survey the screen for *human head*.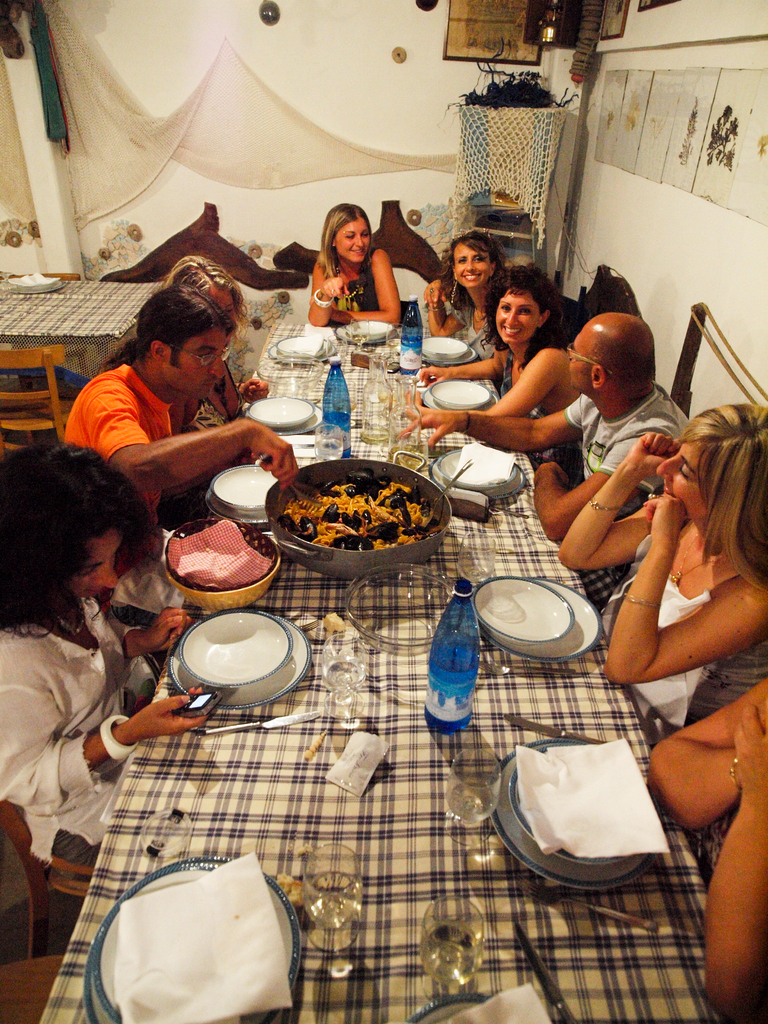
Survey found: {"x1": 321, "y1": 200, "x2": 369, "y2": 265}.
